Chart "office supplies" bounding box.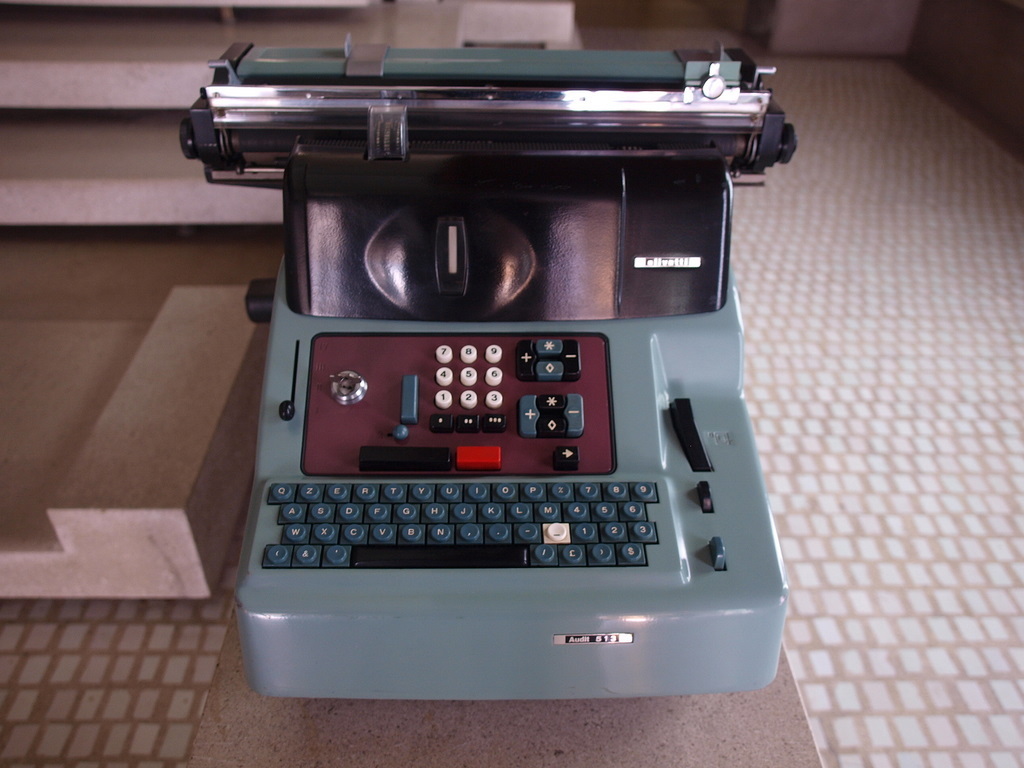
Charted: {"x1": 0, "y1": 282, "x2": 259, "y2": 597}.
